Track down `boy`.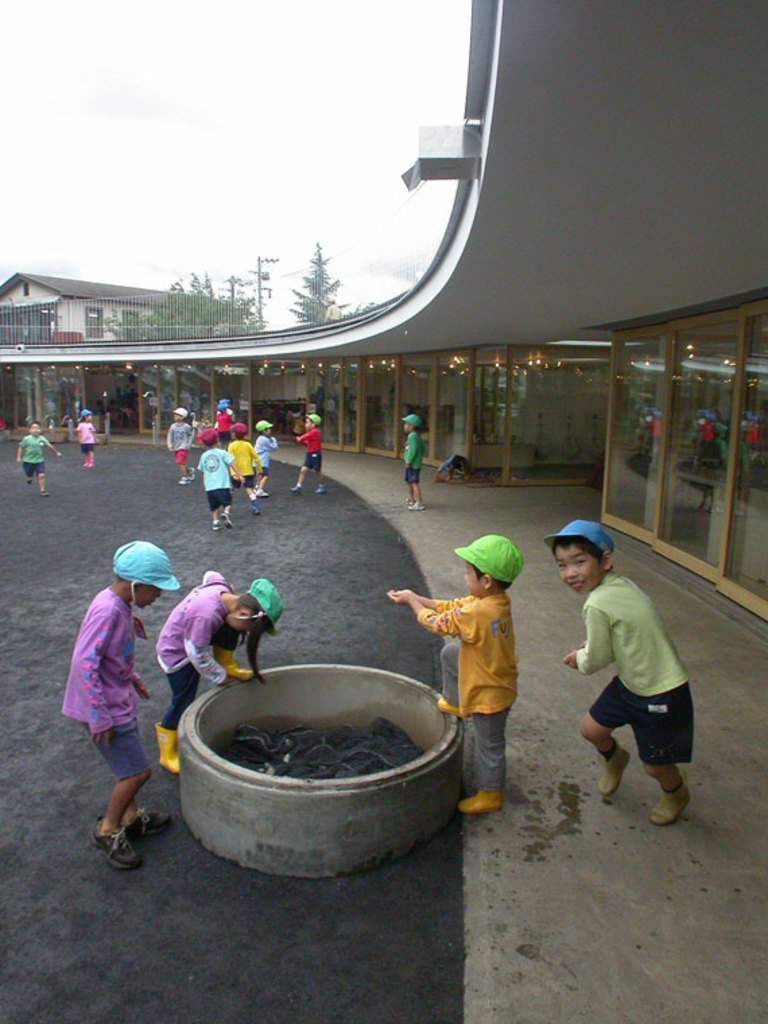
Tracked to detection(61, 540, 181, 869).
